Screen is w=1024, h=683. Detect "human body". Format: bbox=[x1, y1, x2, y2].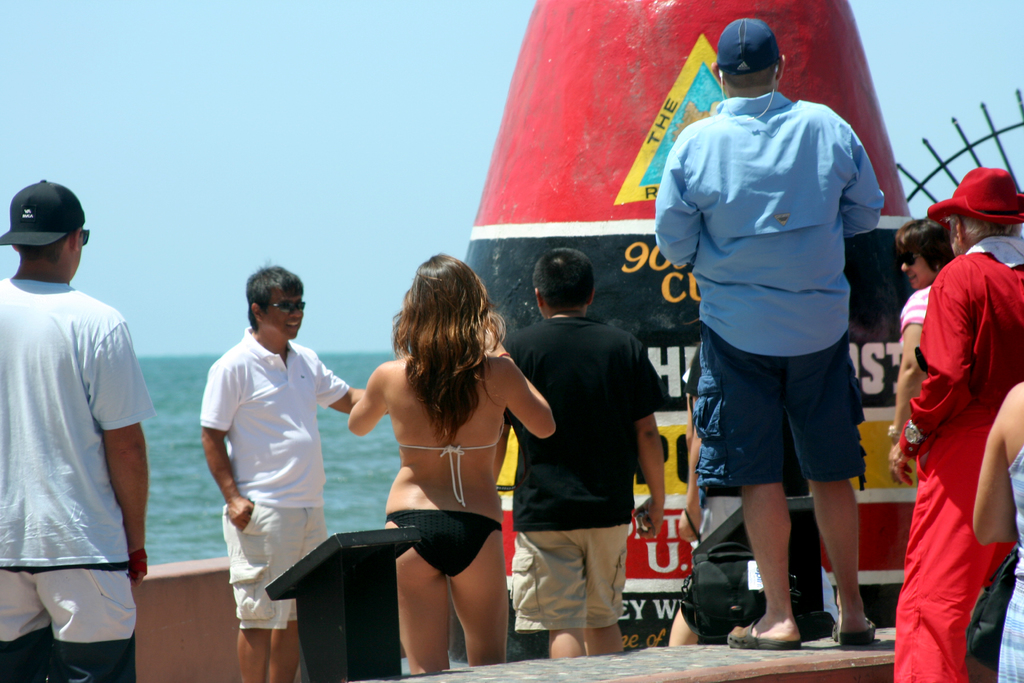
bbox=[664, 356, 835, 652].
